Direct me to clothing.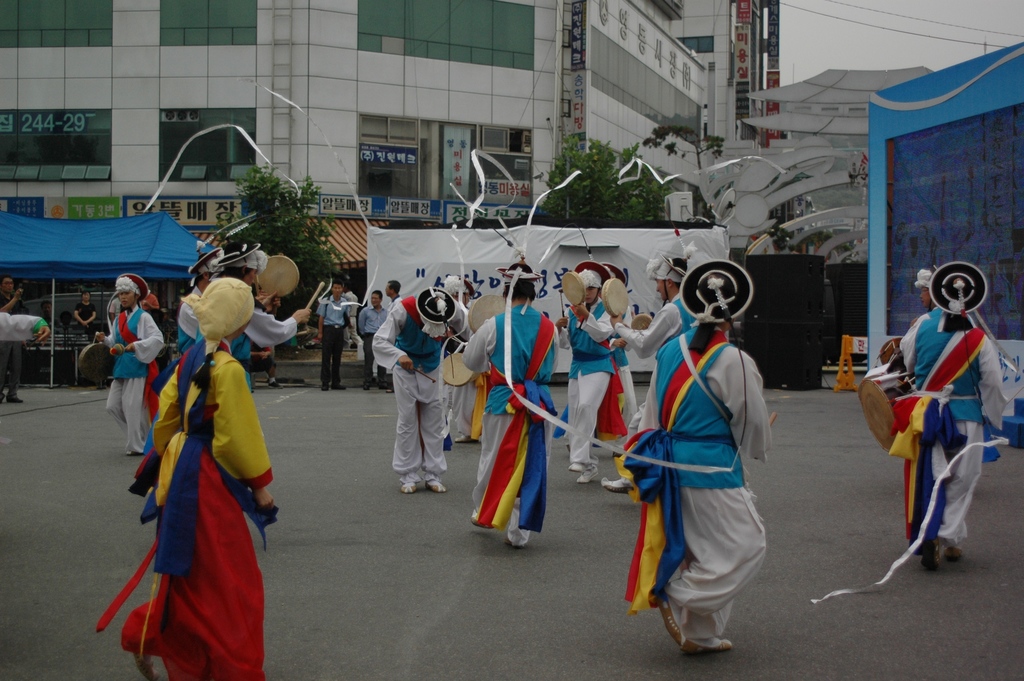
Direction: 315/293/351/383.
